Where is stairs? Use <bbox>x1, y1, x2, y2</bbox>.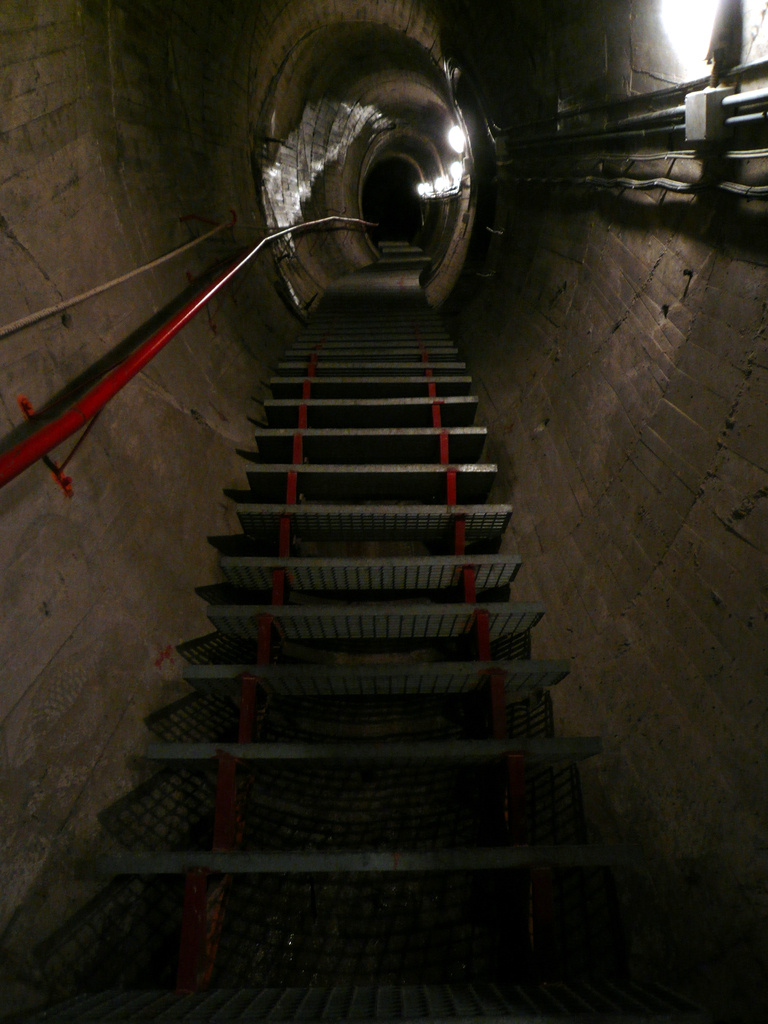
<bbox>0, 238, 767, 1023</bbox>.
